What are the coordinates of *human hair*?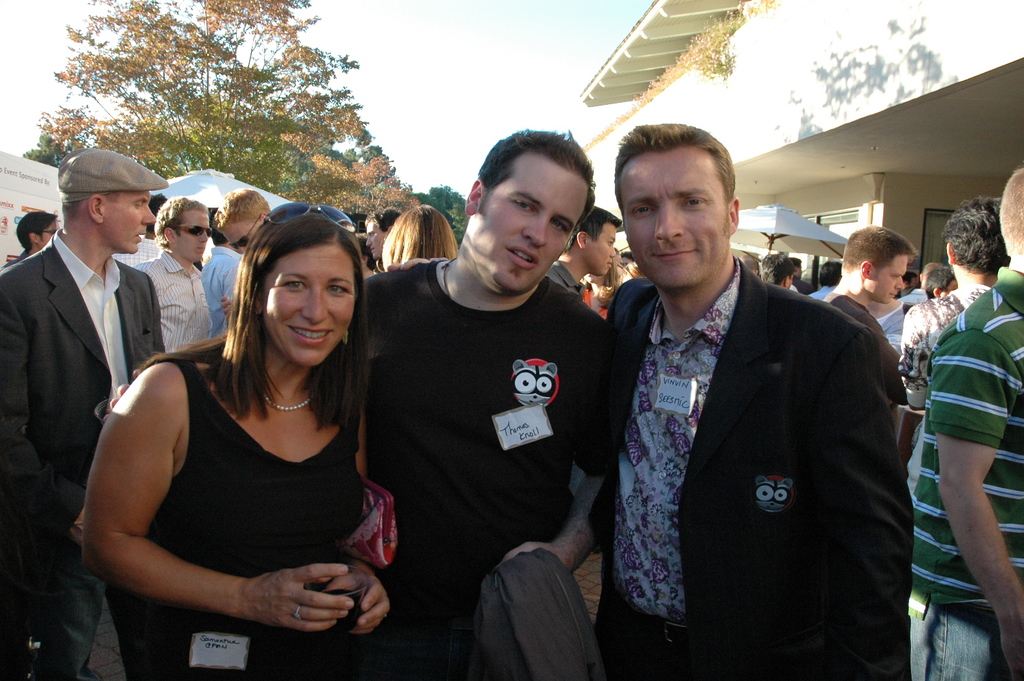
BBox(377, 204, 459, 268).
